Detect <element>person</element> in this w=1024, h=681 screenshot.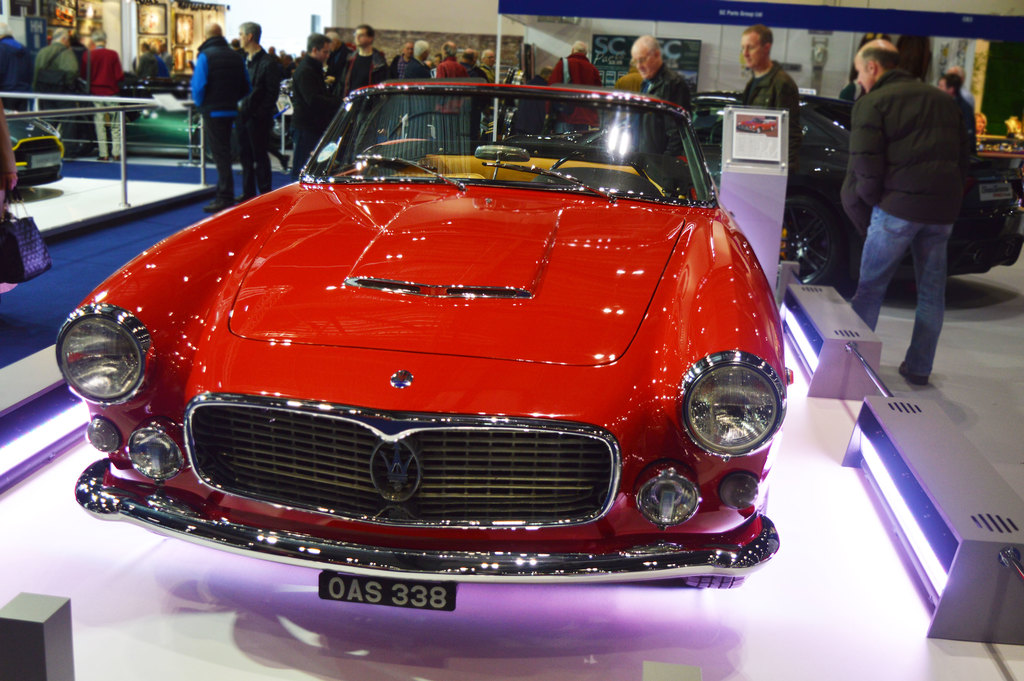
Detection: pyautogui.locateOnScreen(292, 31, 328, 168).
